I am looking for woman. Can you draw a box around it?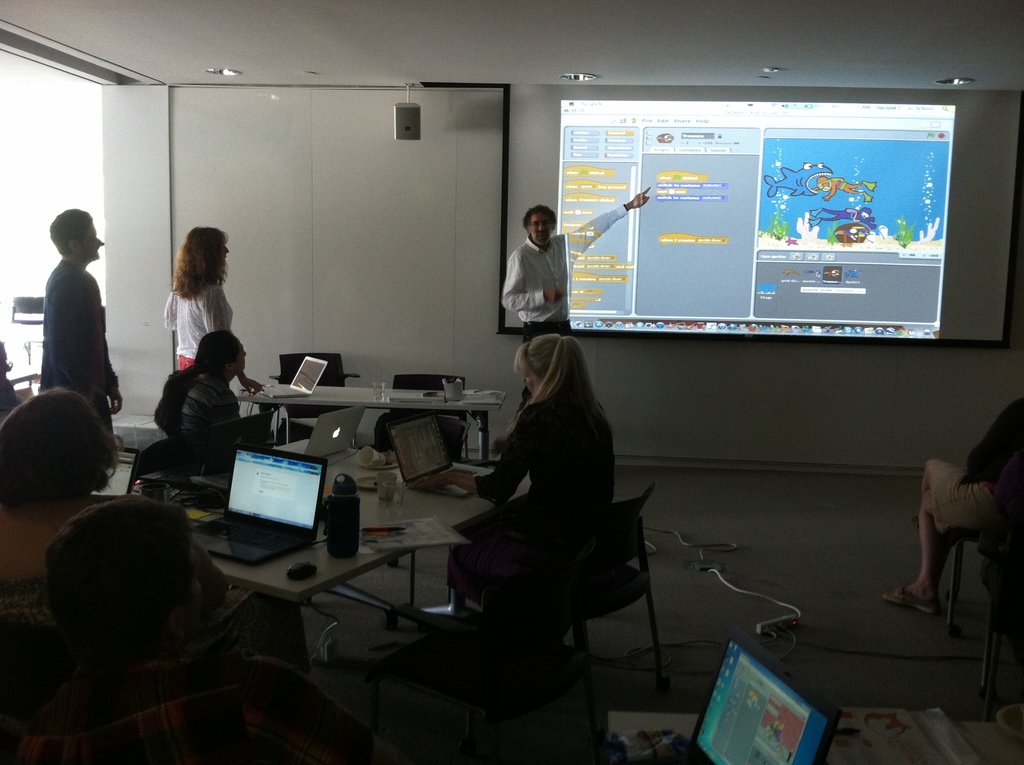
Sure, the bounding box is locate(153, 327, 250, 439).
